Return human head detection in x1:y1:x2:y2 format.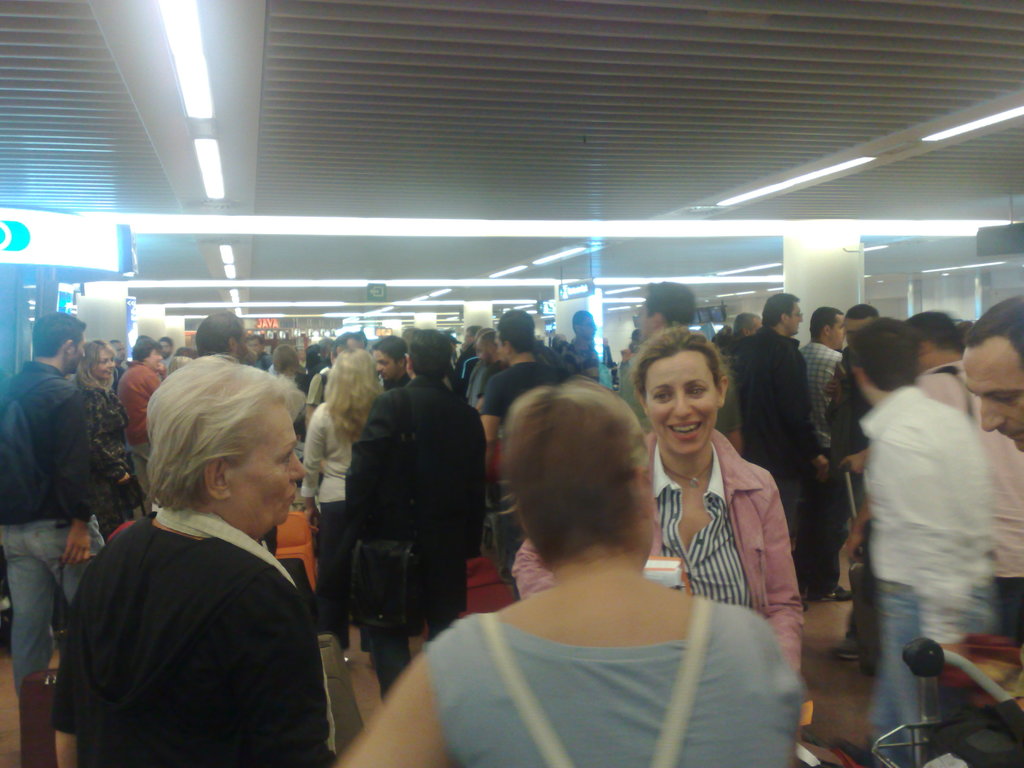
905:311:962:373.
